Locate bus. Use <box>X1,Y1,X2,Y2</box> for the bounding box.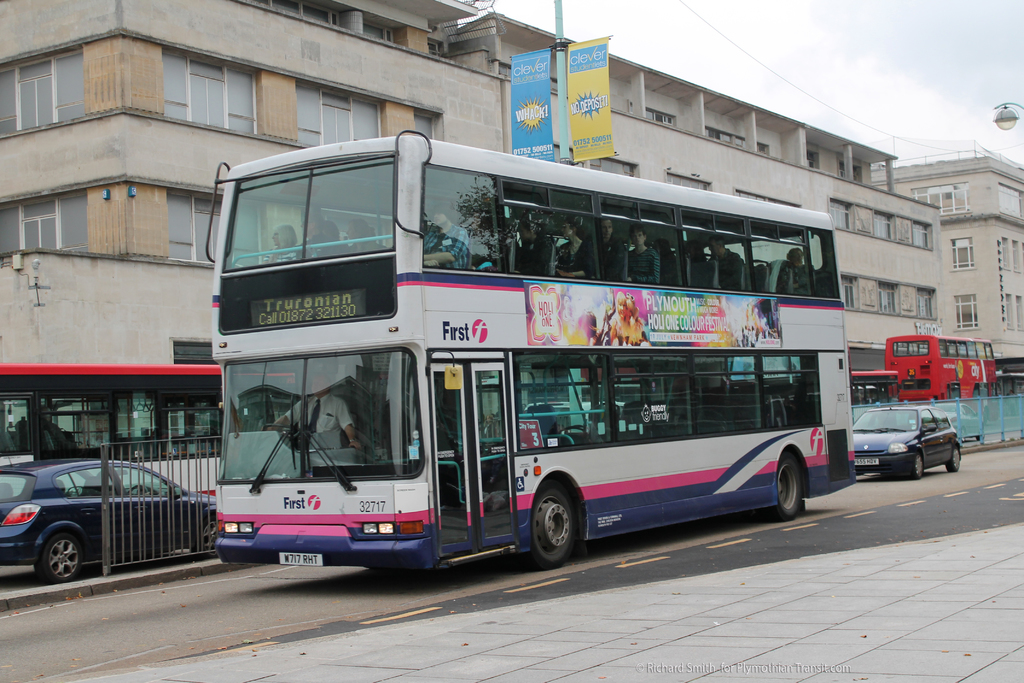
<box>888,334,998,397</box>.
